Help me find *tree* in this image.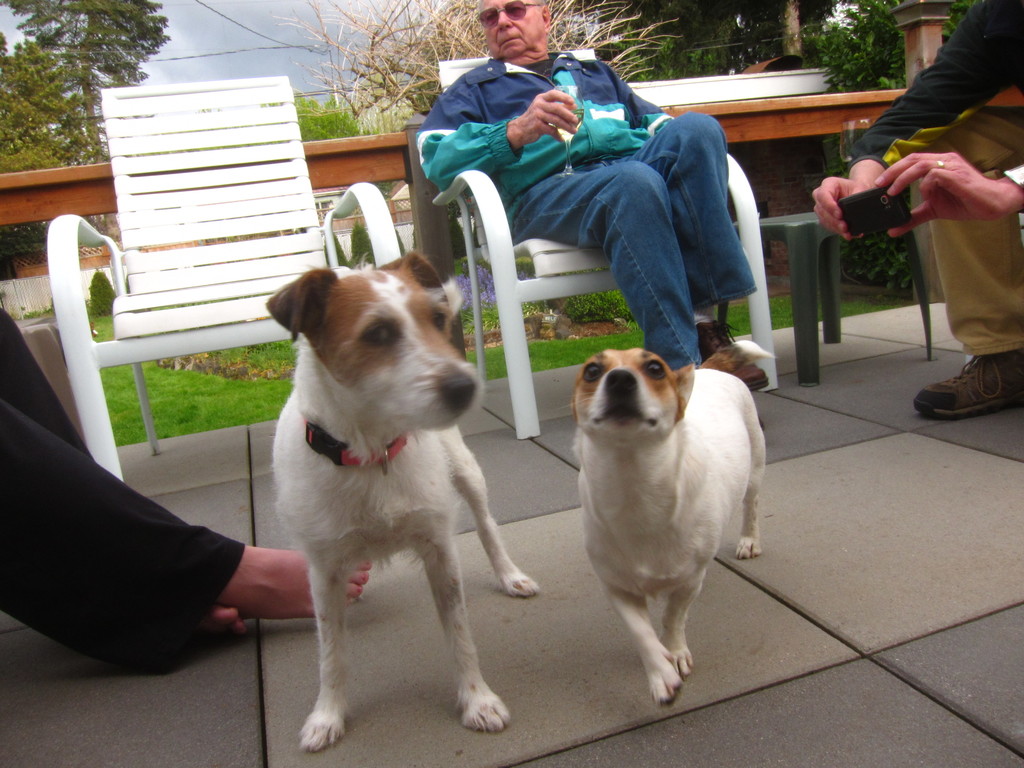
Found it: crop(0, 0, 172, 177).
